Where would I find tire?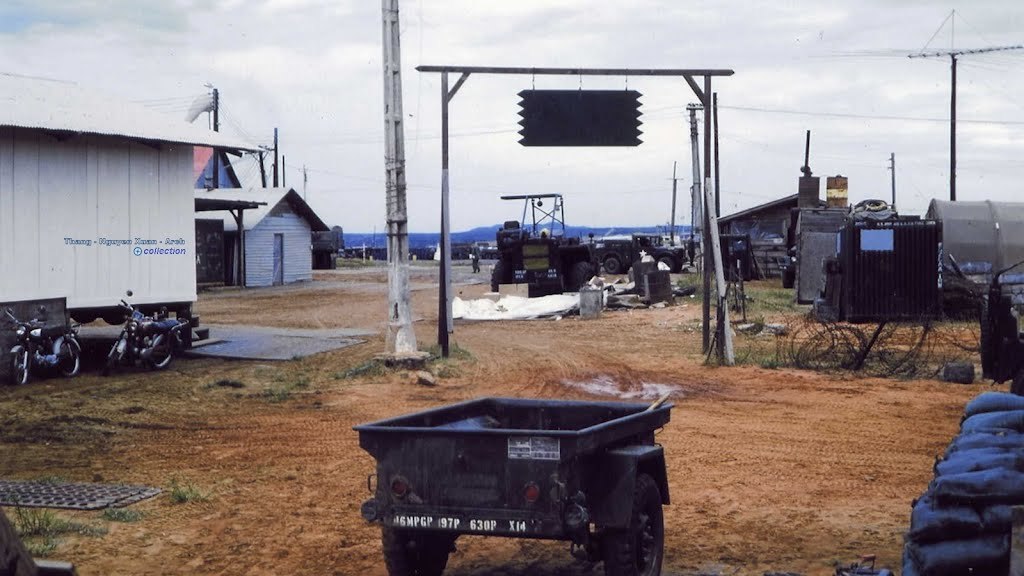
At 613:466:662:575.
